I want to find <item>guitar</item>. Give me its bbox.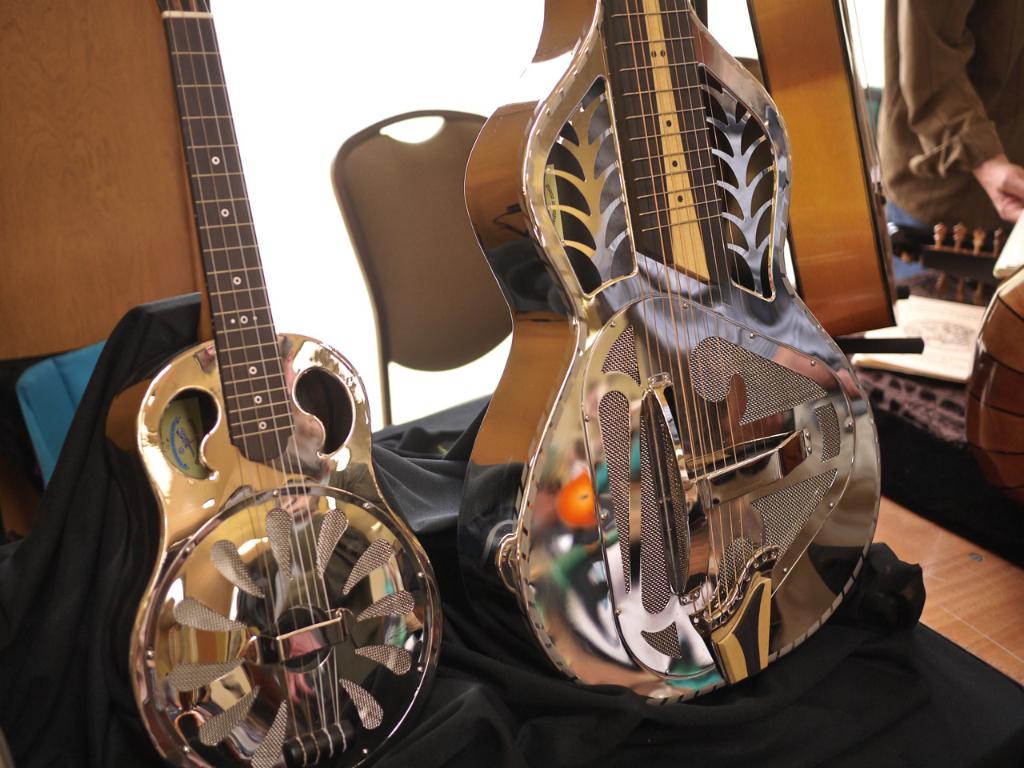
[82,0,450,767].
